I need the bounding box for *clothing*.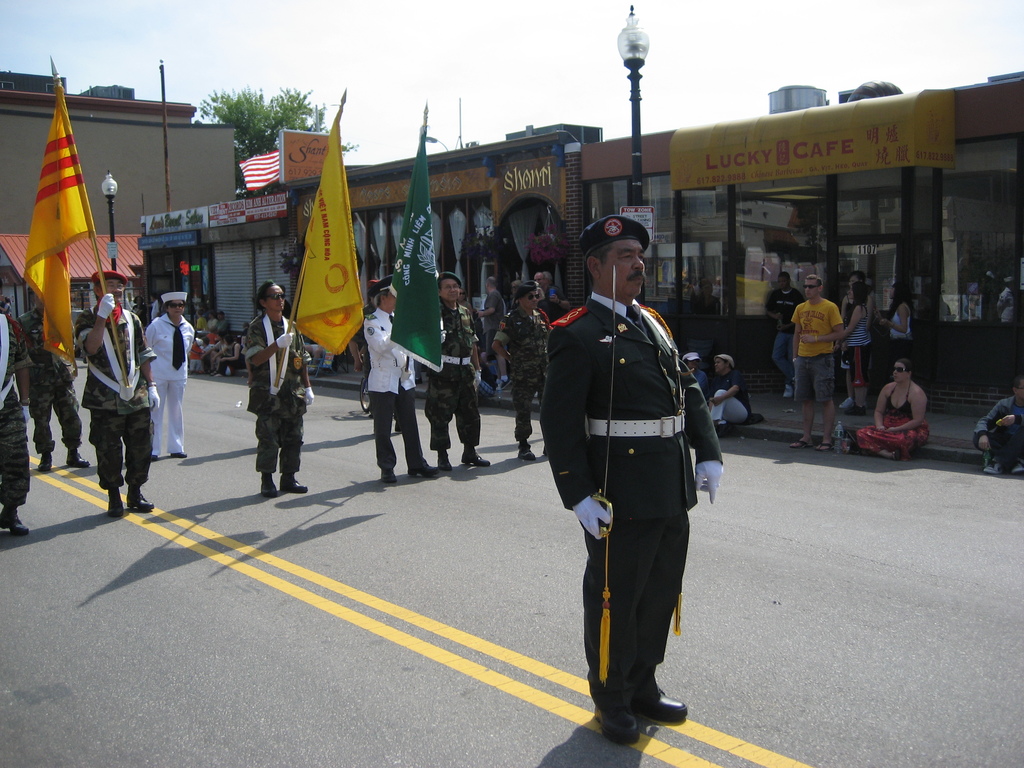
Here it is: [left=707, top=388, right=747, bottom=426].
